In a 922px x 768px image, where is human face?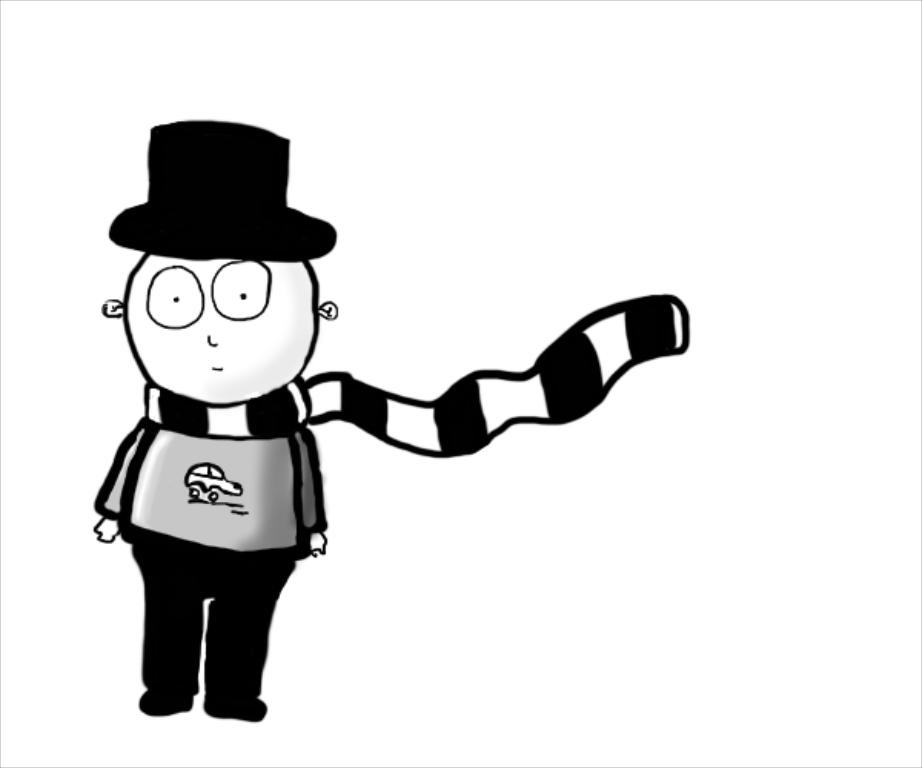
[126, 261, 317, 406].
